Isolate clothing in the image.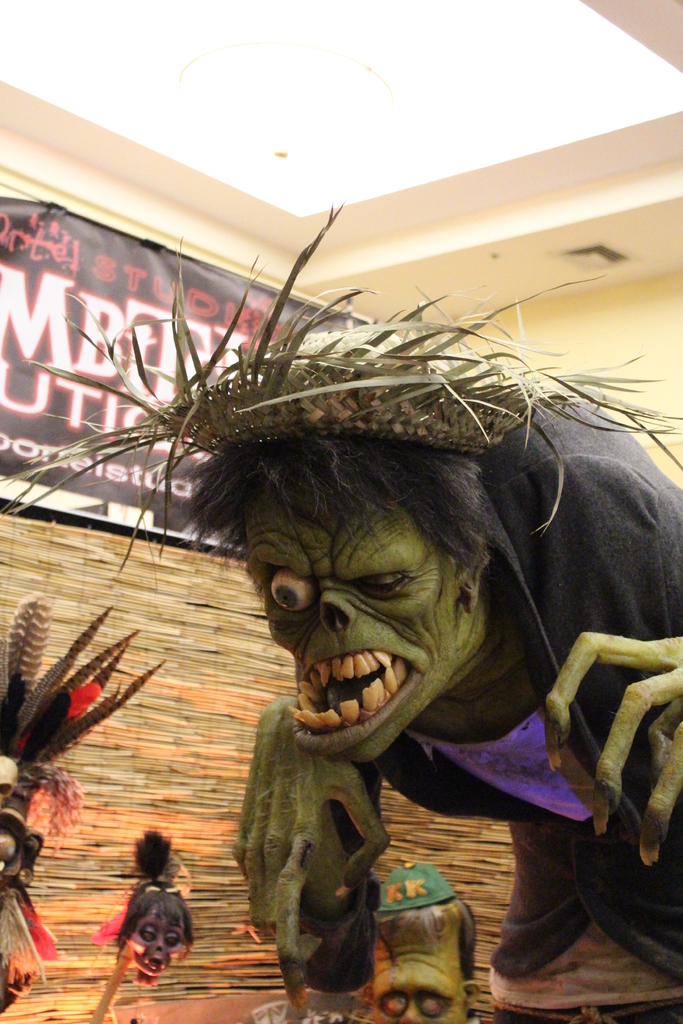
Isolated region: {"x1": 369, "y1": 394, "x2": 682, "y2": 1023}.
